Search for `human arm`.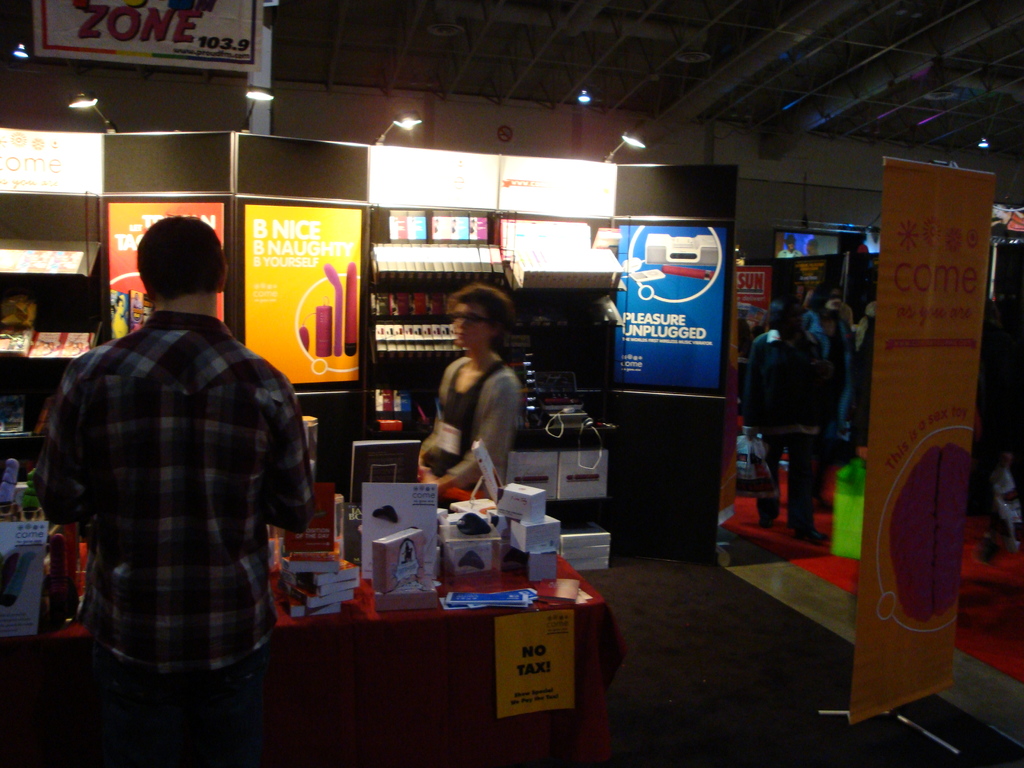
Found at BBox(420, 358, 461, 477).
